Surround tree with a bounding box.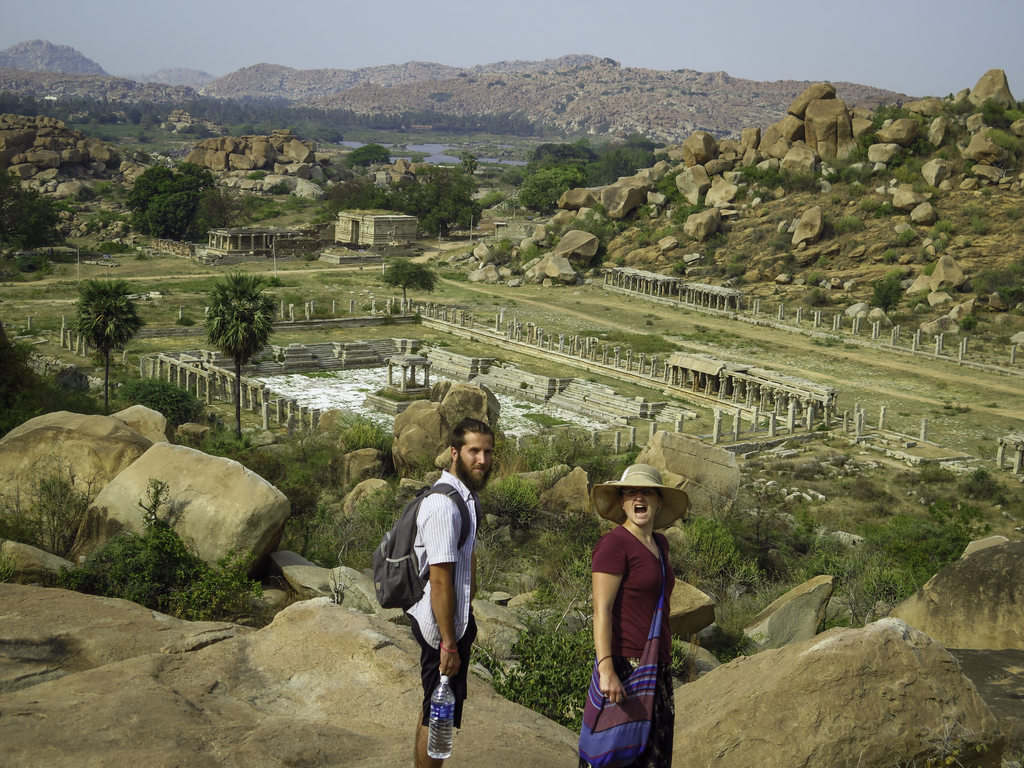
x1=342 y1=141 x2=392 y2=175.
